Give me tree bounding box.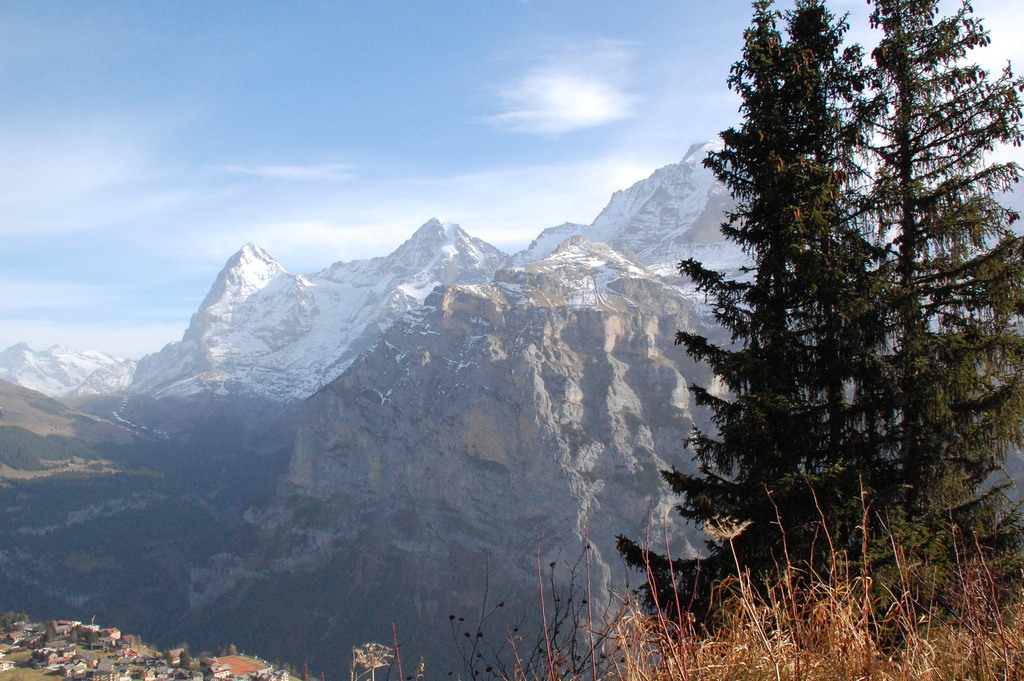
613 0 887 636.
